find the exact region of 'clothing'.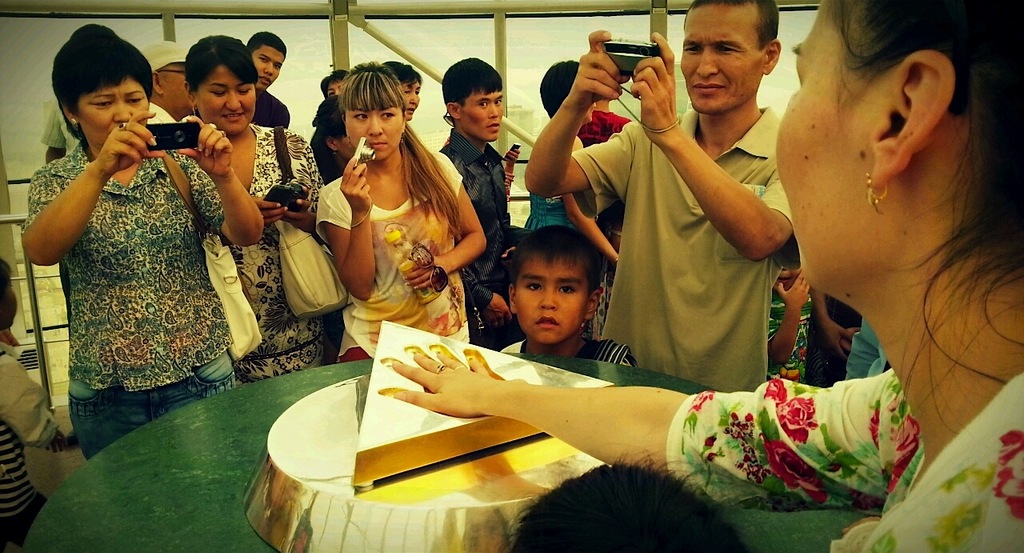
Exact region: (767, 284, 813, 376).
